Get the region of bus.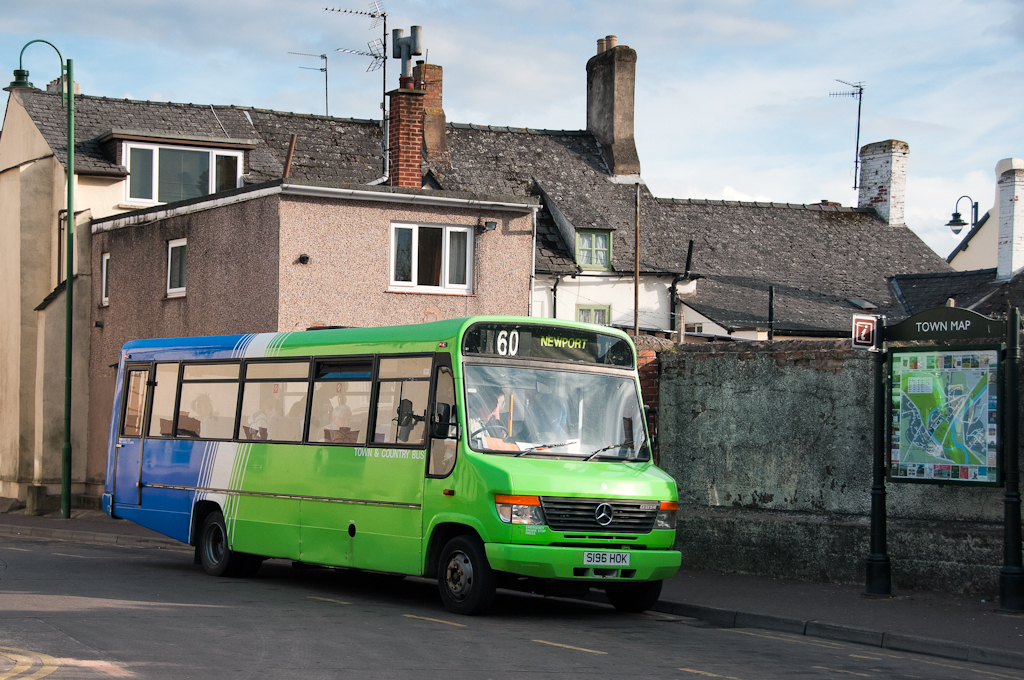
(x1=98, y1=313, x2=683, y2=618).
